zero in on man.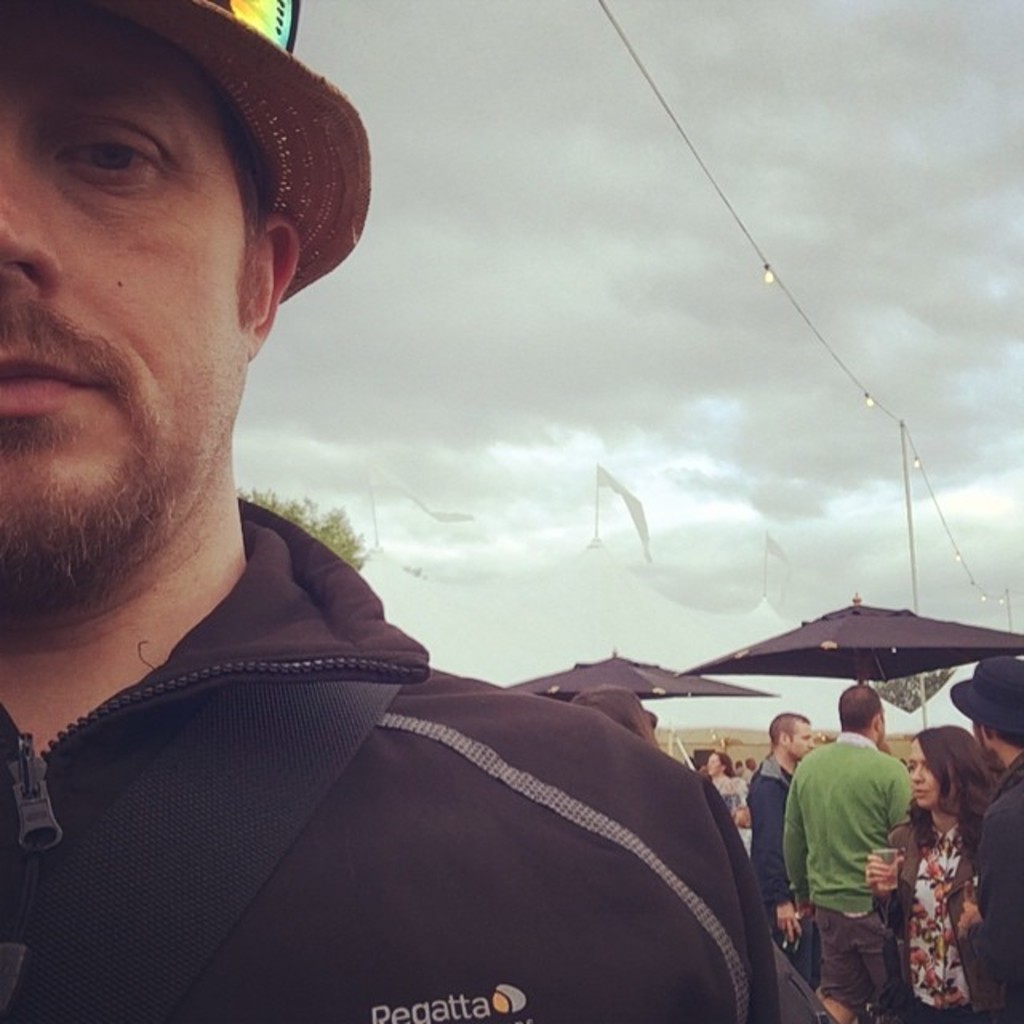
Zeroed in: x1=781, y1=686, x2=928, y2=1022.
